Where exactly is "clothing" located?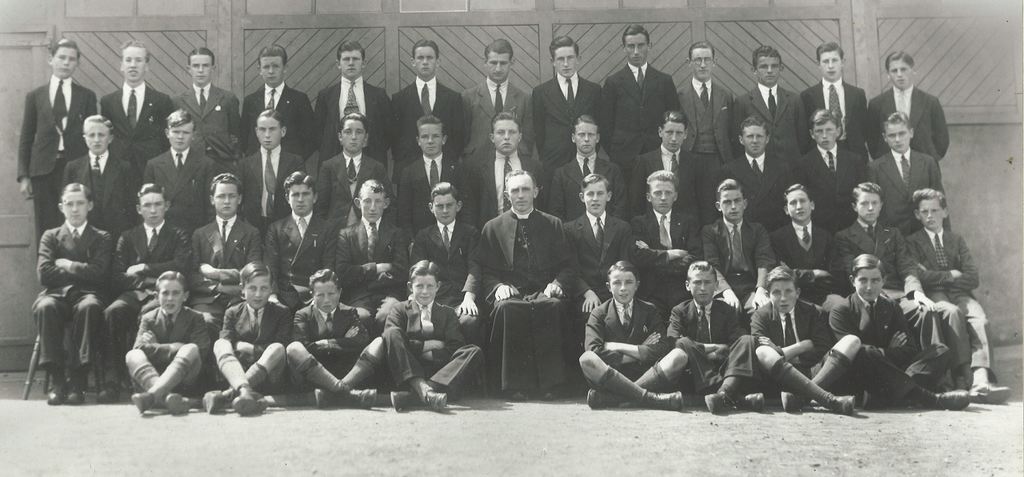
Its bounding box is bbox=[797, 140, 868, 237].
